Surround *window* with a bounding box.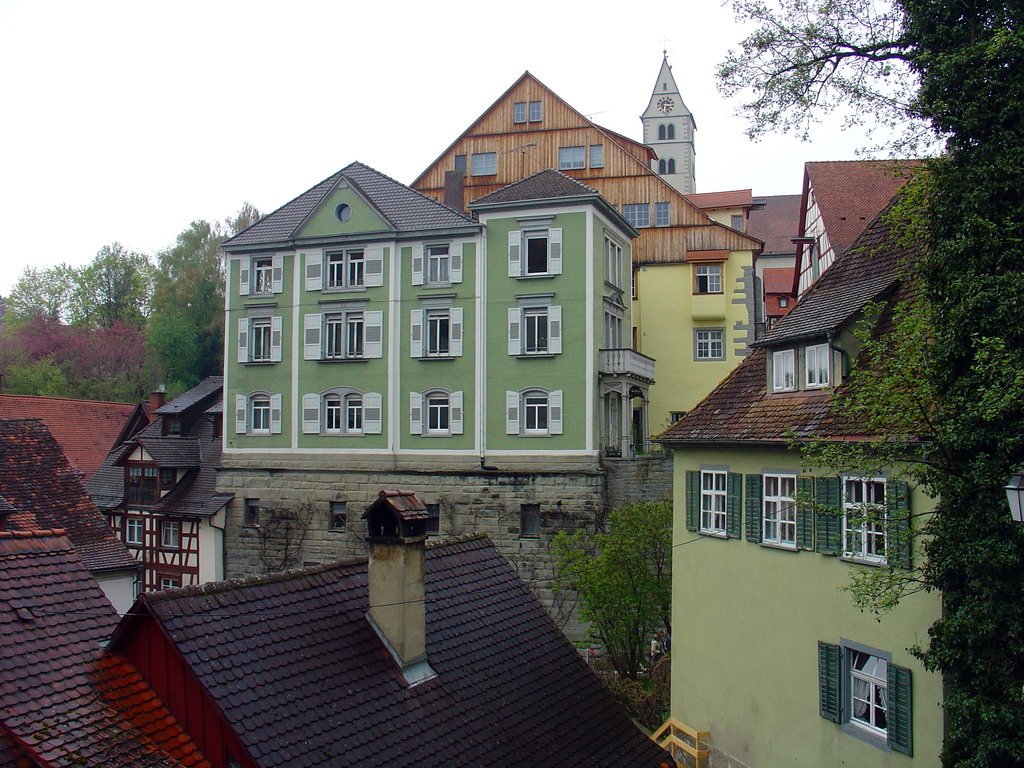
bbox(508, 102, 538, 127).
